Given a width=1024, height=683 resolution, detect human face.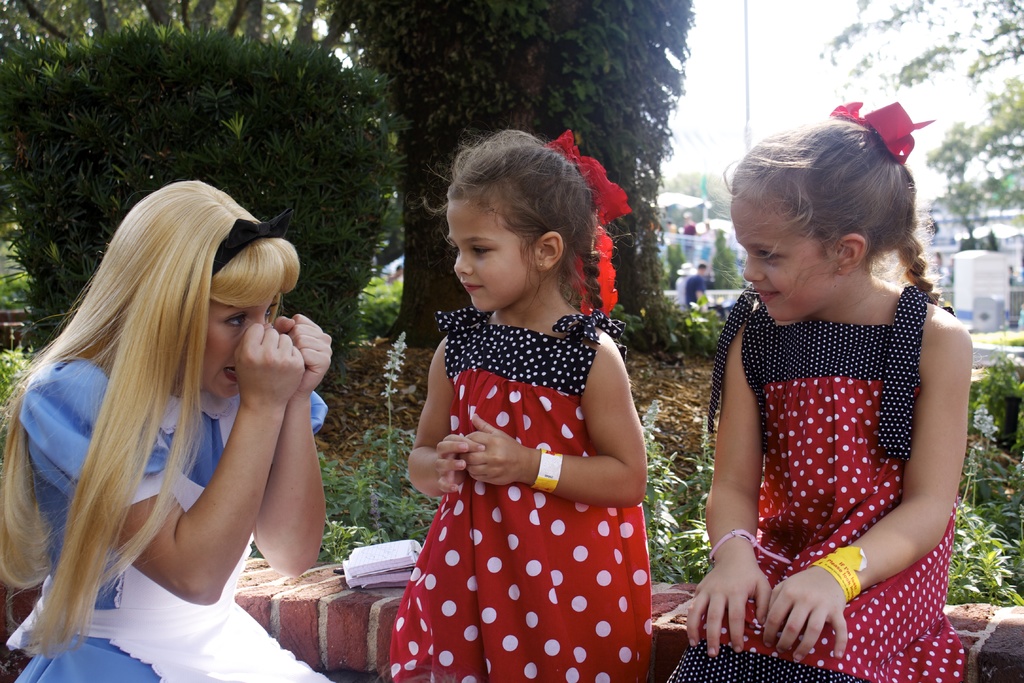
{"x1": 447, "y1": 198, "x2": 537, "y2": 315}.
